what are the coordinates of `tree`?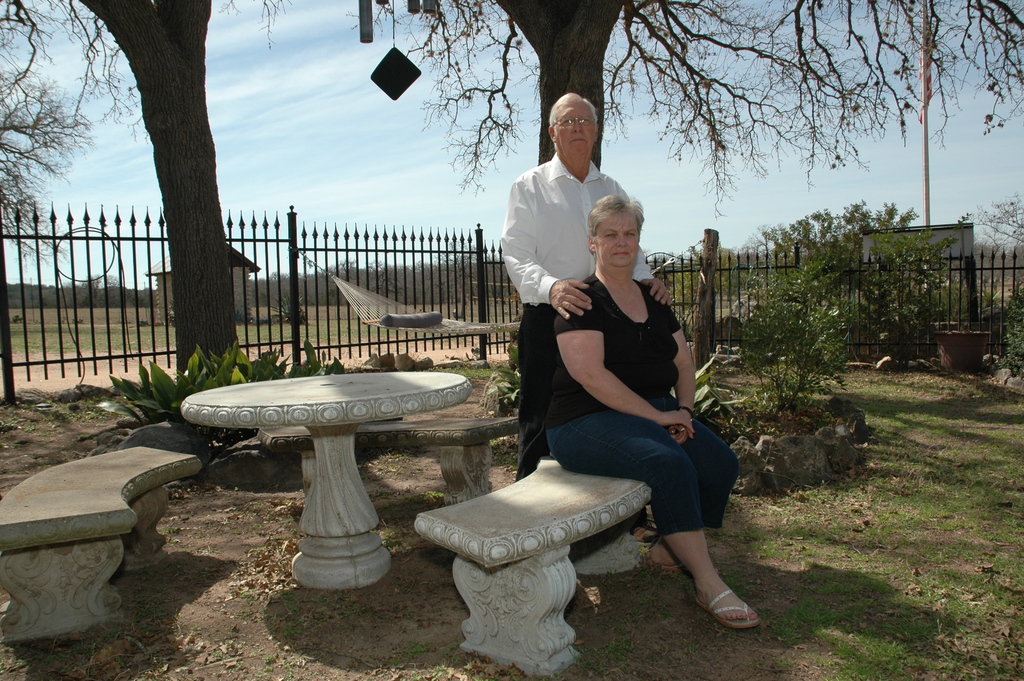
bbox=(744, 206, 938, 347).
